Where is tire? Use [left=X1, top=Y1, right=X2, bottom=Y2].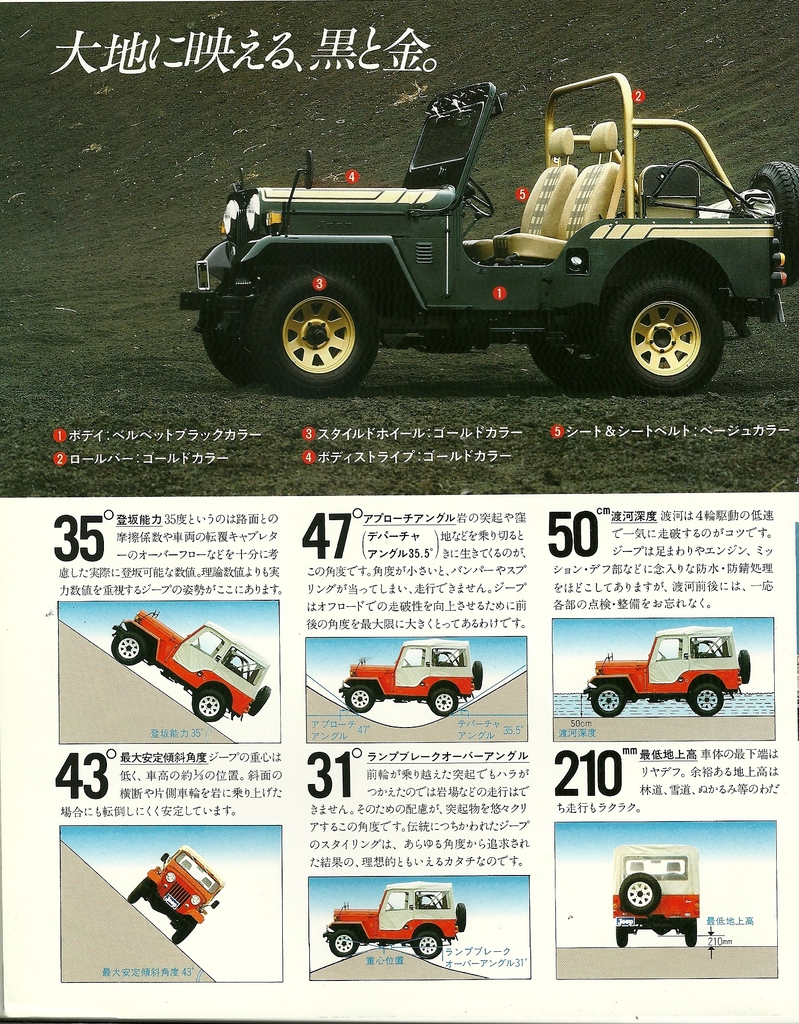
[left=750, top=161, right=798, bottom=288].
